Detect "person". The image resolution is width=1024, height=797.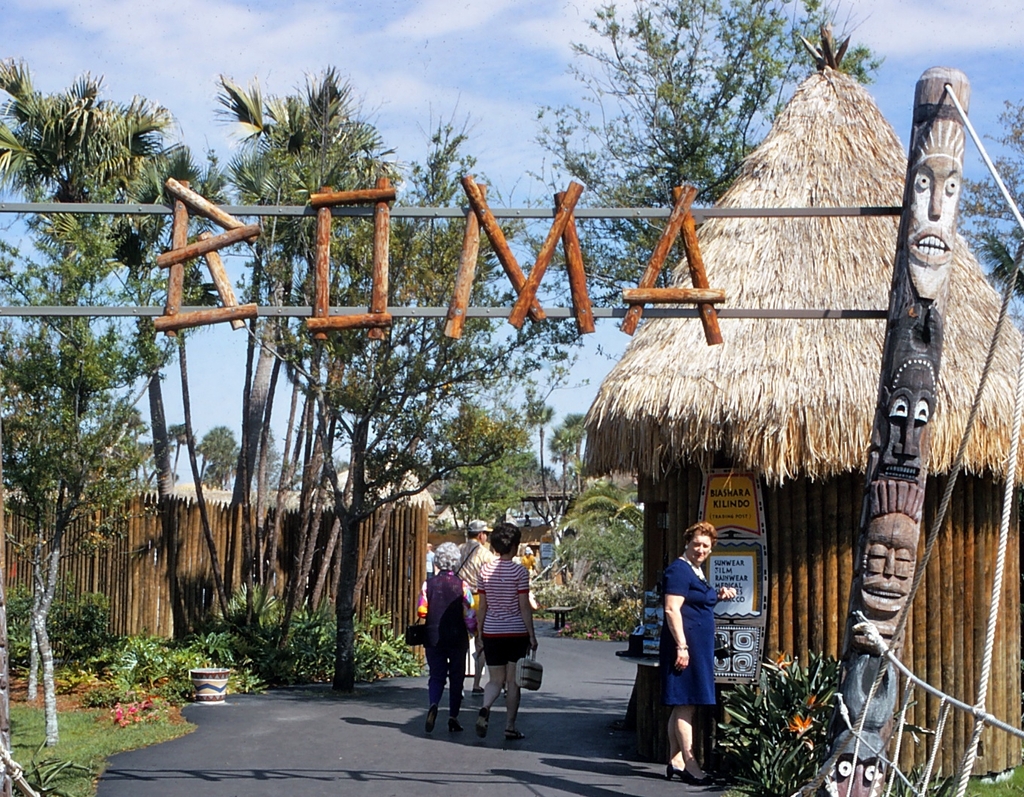
locate(424, 535, 481, 726).
